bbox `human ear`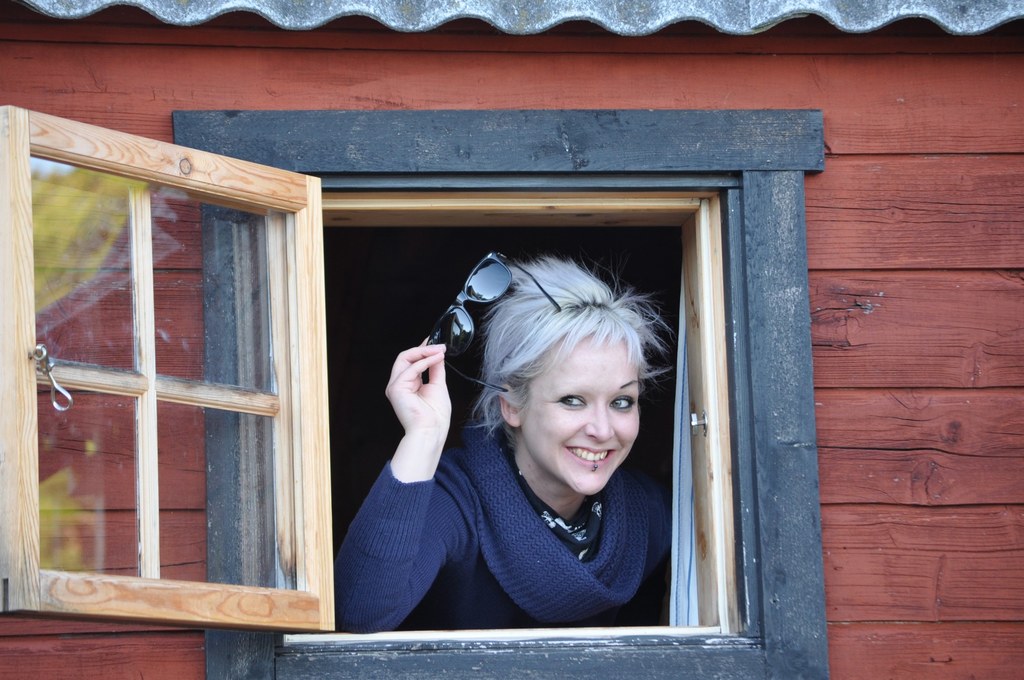
[left=500, top=385, right=519, bottom=428]
